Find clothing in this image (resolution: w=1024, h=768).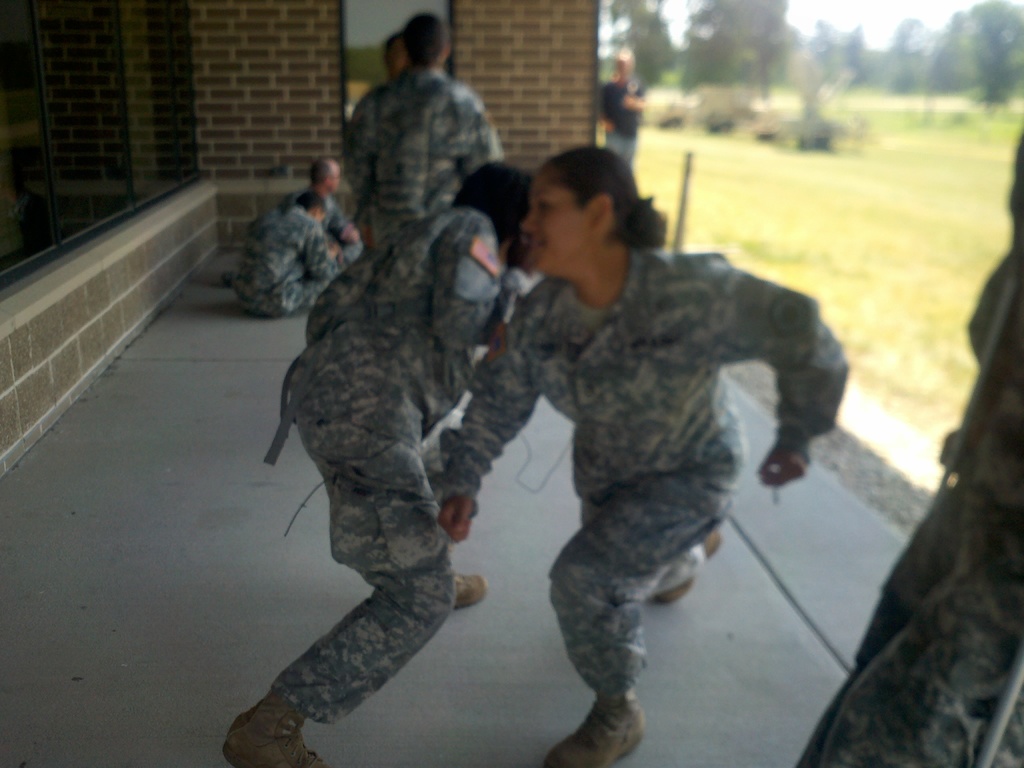
(598, 74, 646, 170).
